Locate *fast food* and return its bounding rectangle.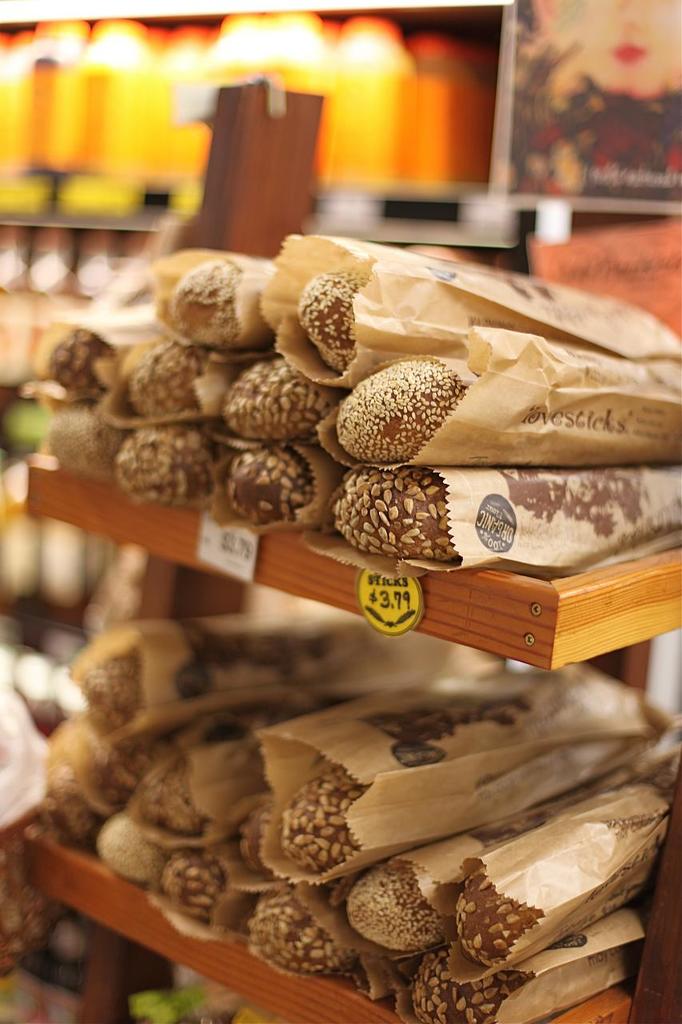
bbox=[453, 866, 548, 968].
